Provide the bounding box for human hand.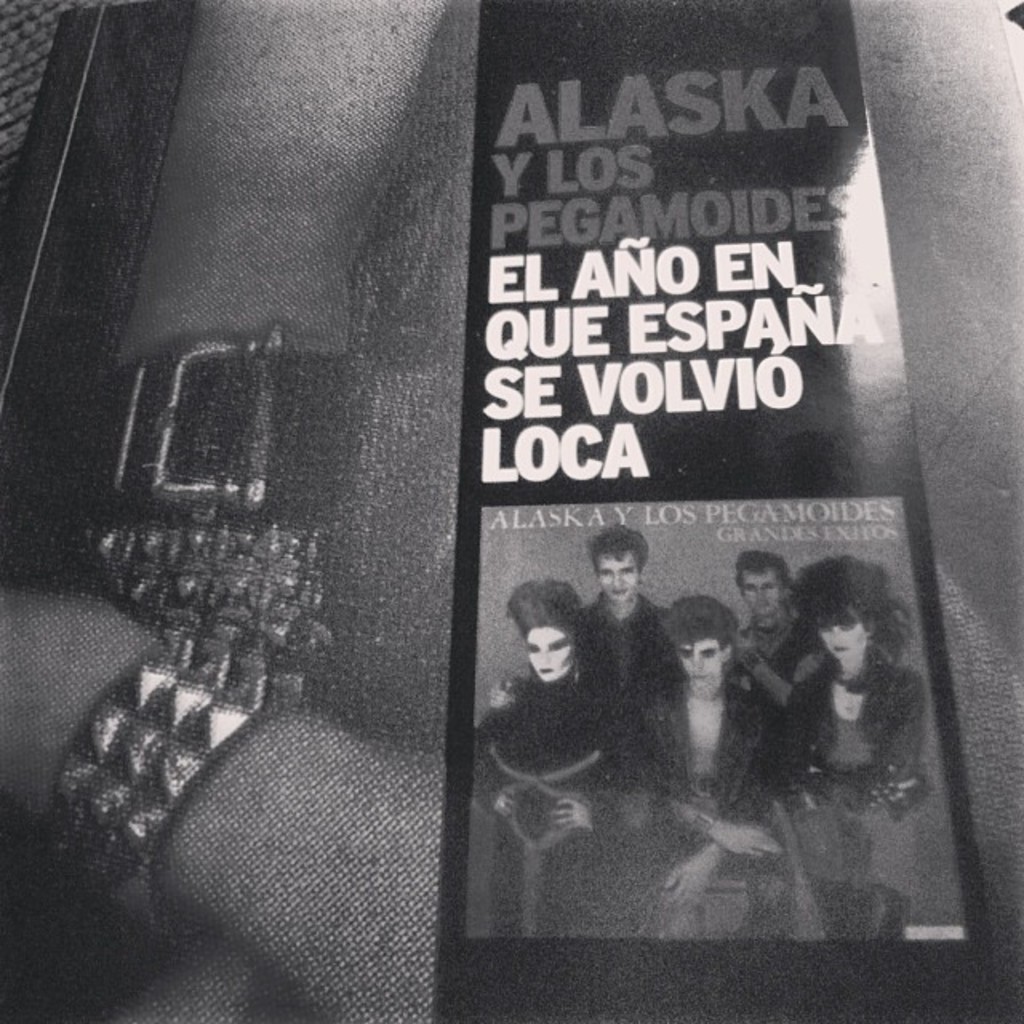
550,795,597,837.
